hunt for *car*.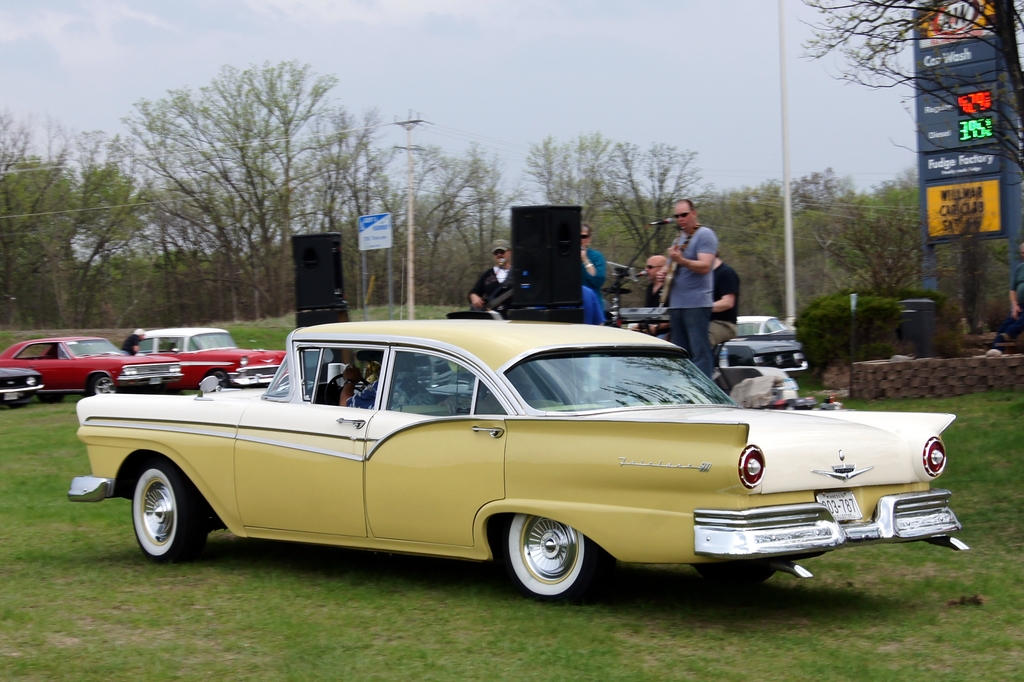
Hunted down at {"x1": 0, "y1": 363, "x2": 43, "y2": 404}.
